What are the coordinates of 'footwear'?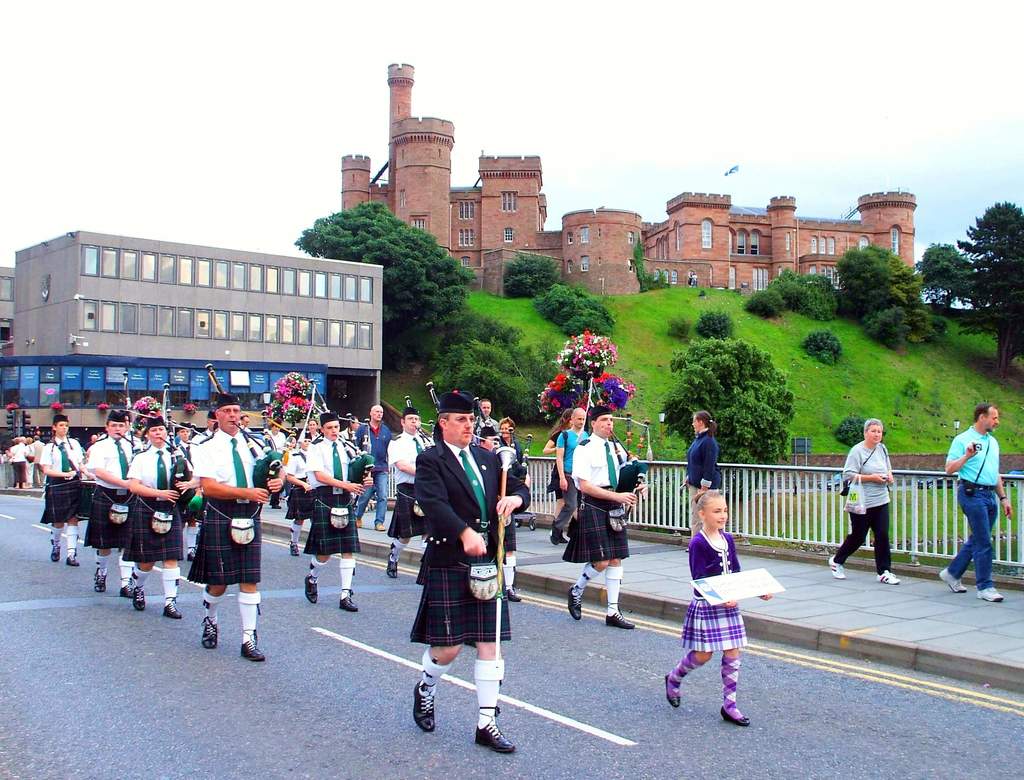
{"left": 389, "top": 559, "right": 397, "bottom": 579}.
